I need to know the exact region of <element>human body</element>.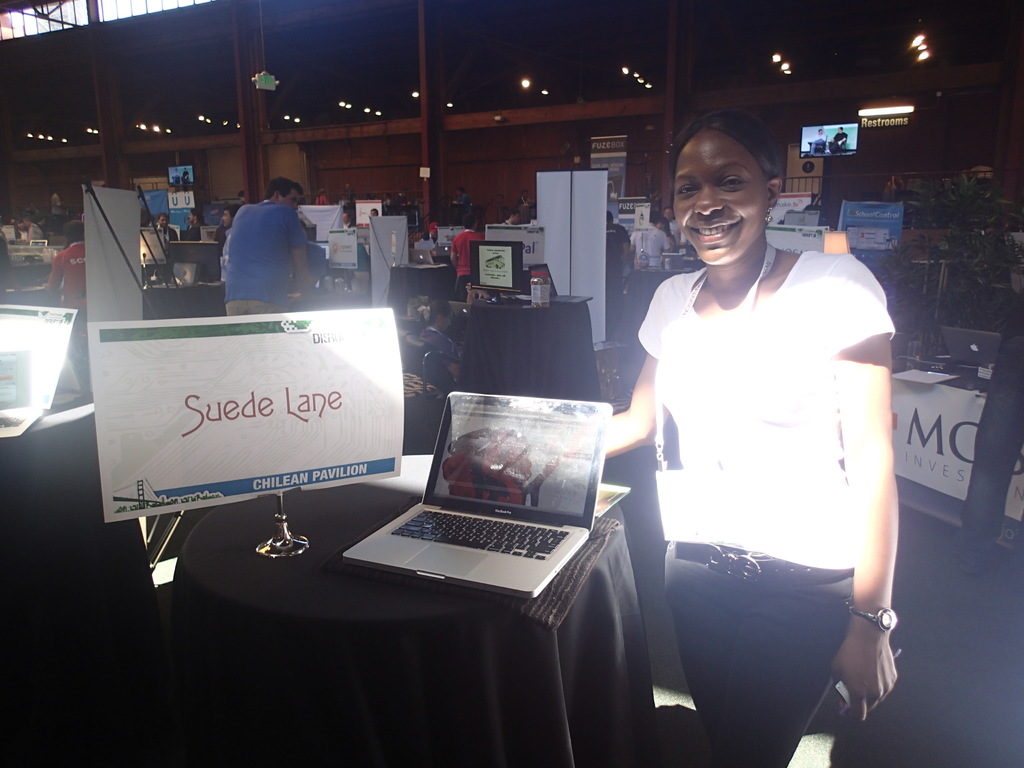
Region: x1=220, y1=177, x2=312, y2=321.
